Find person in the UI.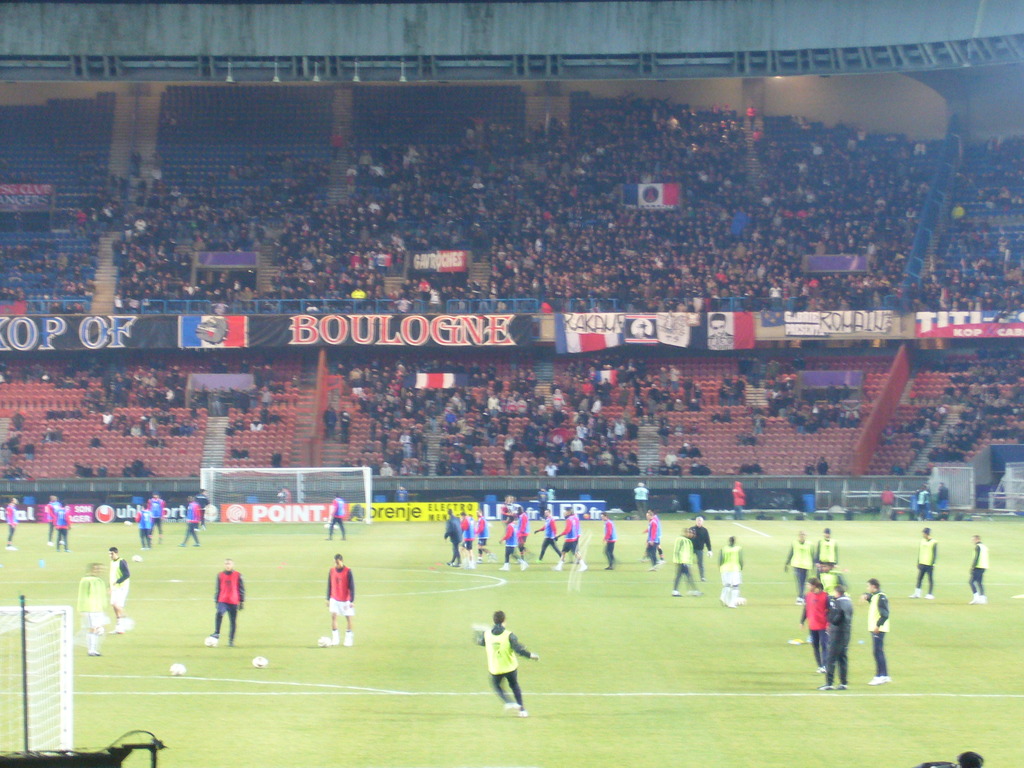
UI element at <bbox>824, 585, 850, 689</bbox>.
